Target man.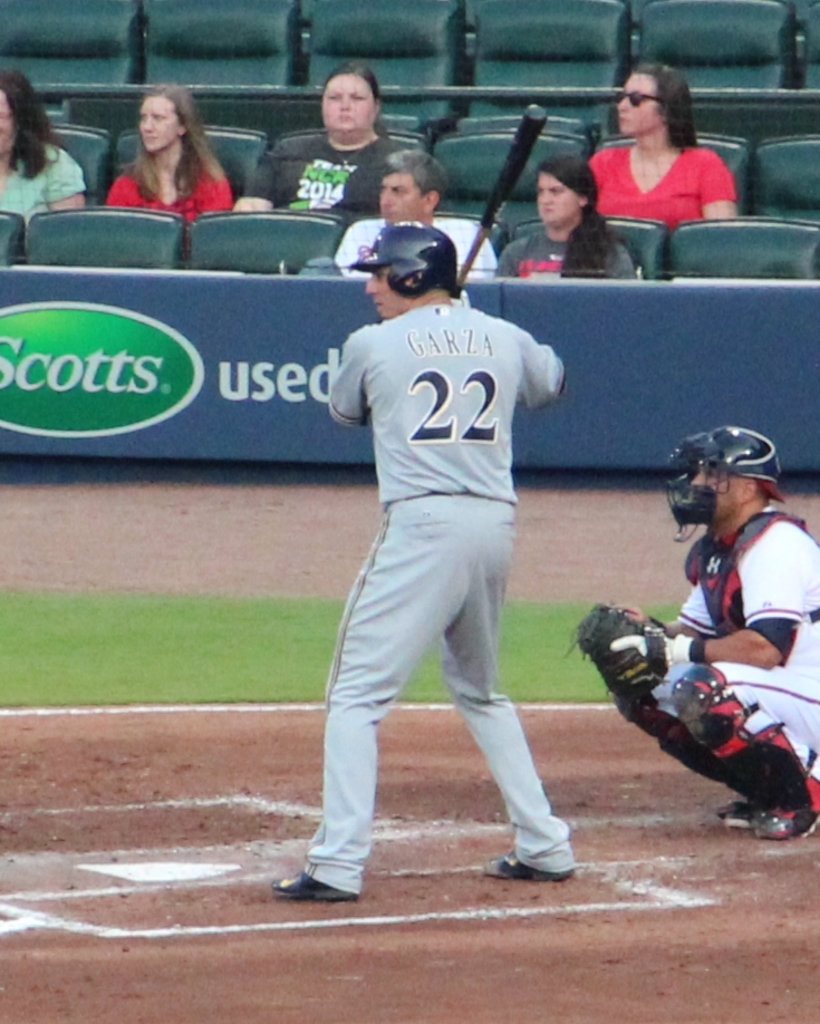
Target region: {"x1": 563, "y1": 400, "x2": 819, "y2": 862}.
